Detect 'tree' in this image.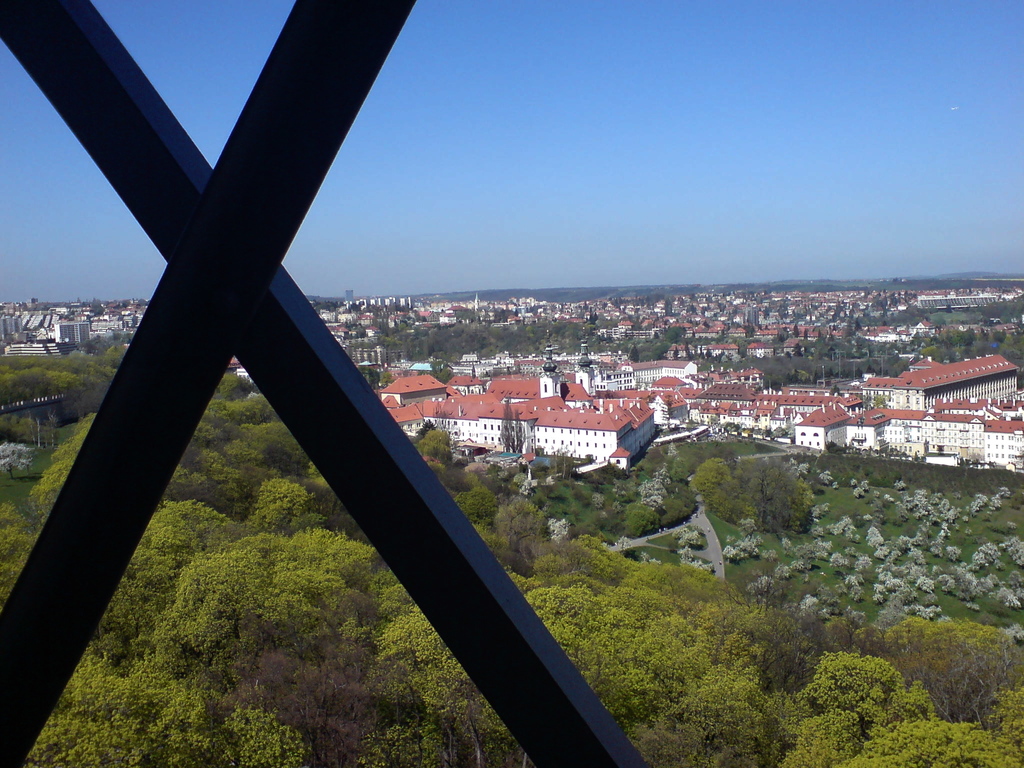
Detection: BBox(499, 400, 533, 457).
